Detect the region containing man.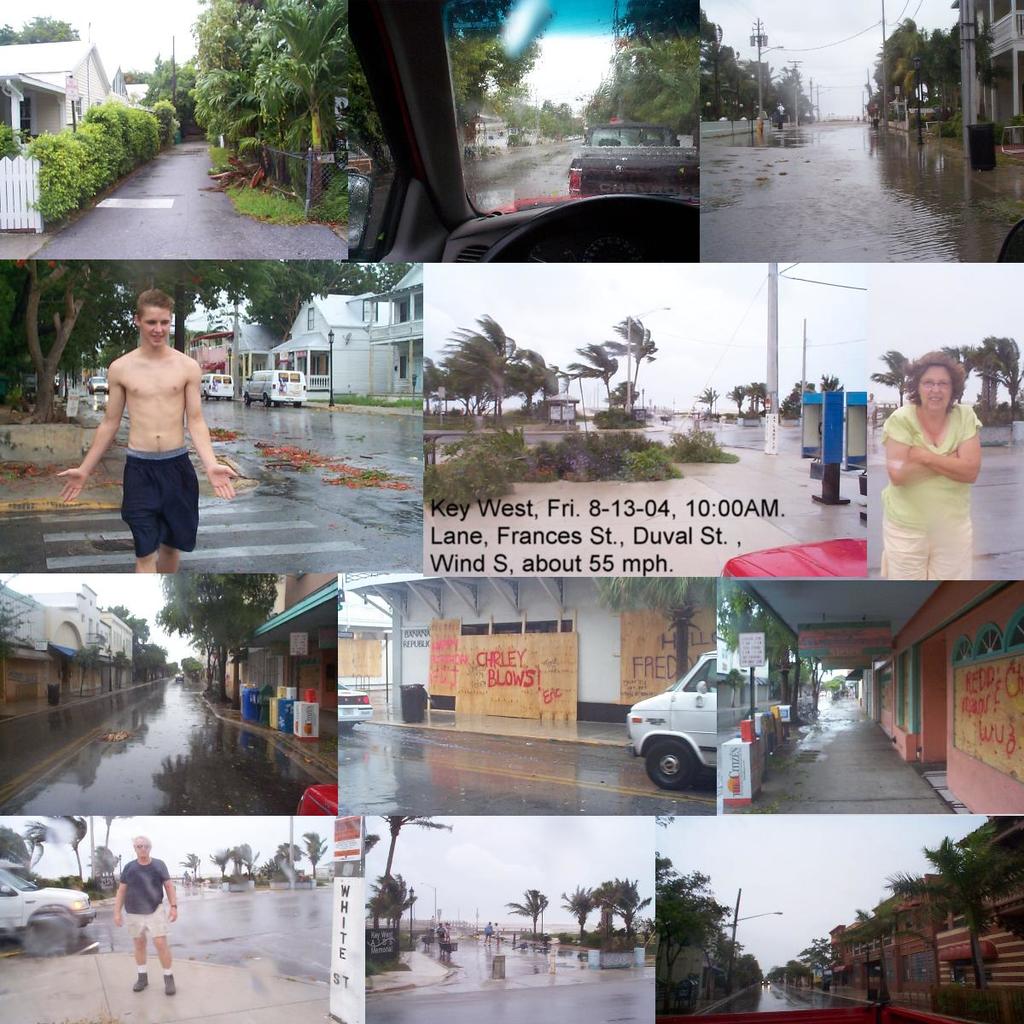
bbox=(57, 292, 237, 573).
